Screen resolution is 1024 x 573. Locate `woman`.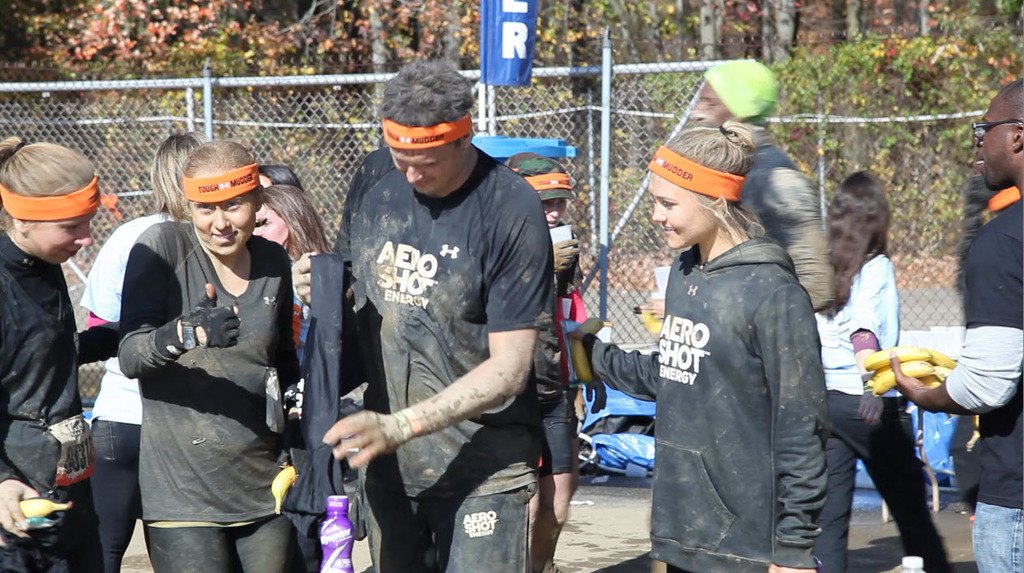
box(568, 118, 830, 572).
